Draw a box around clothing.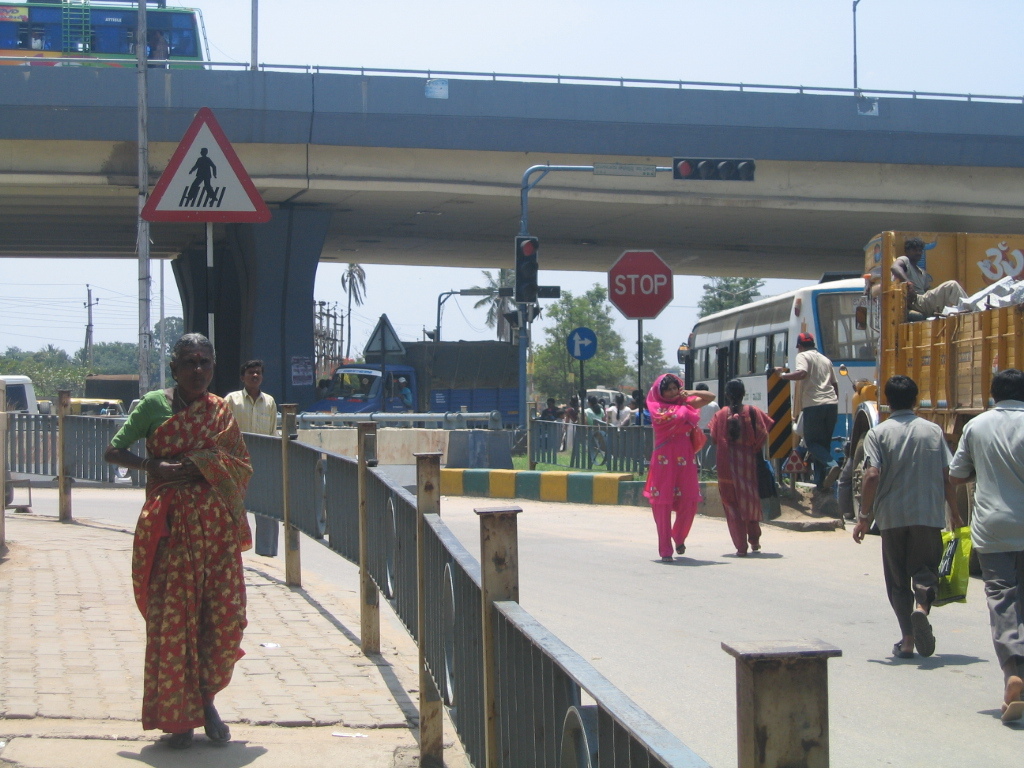
detection(219, 385, 278, 437).
